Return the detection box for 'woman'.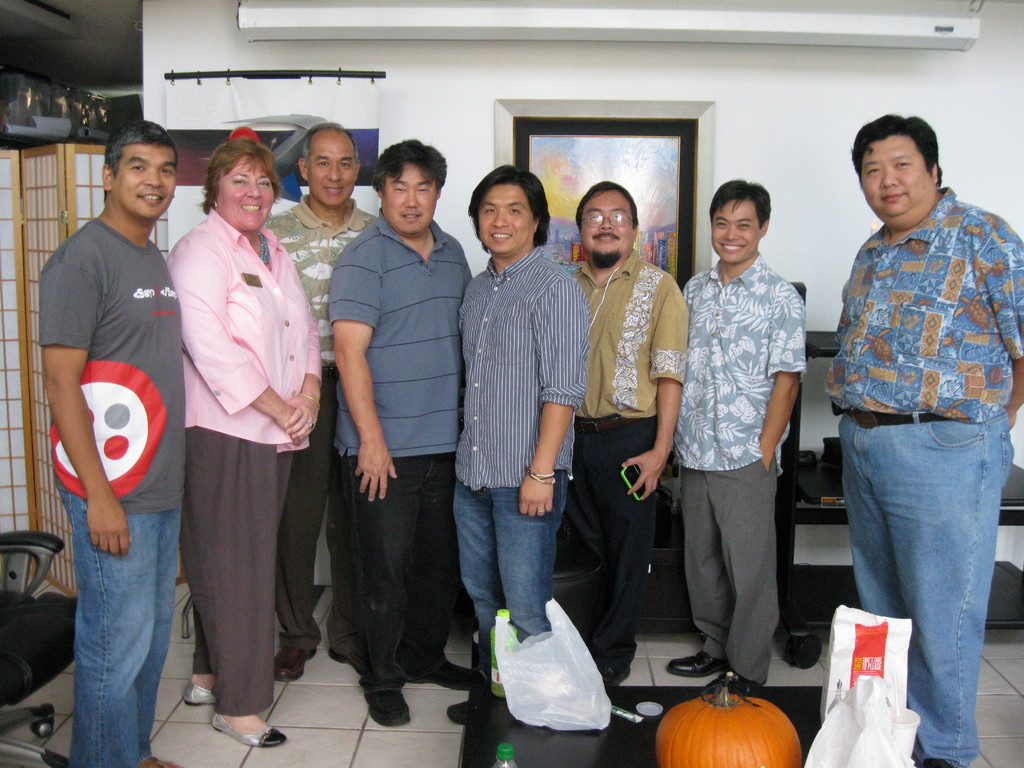
(154,129,315,742).
